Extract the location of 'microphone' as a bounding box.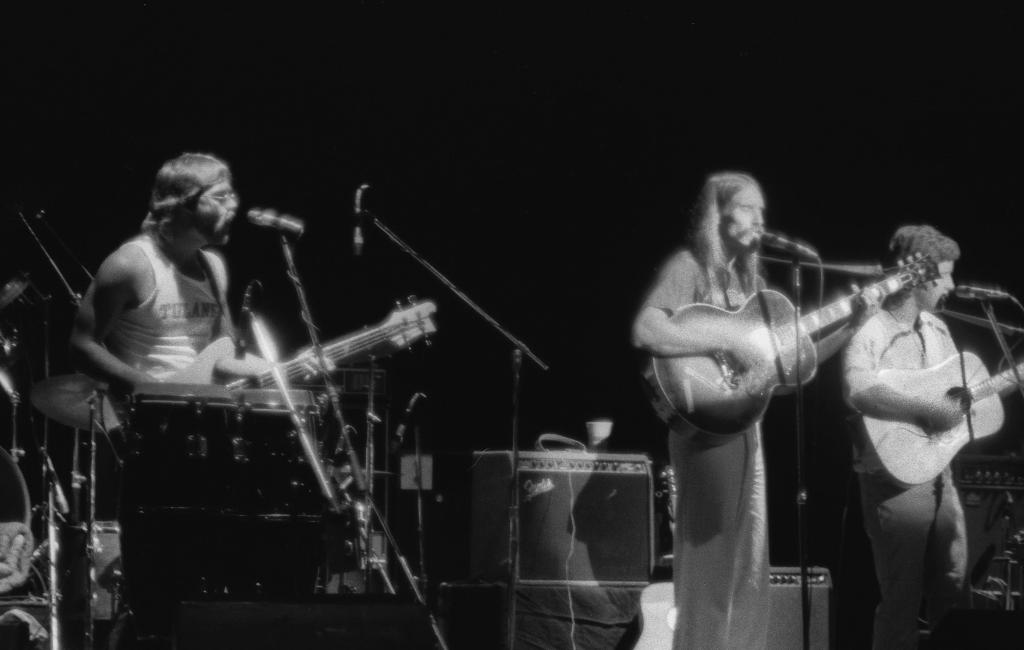
crop(753, 222, 821, 256).
